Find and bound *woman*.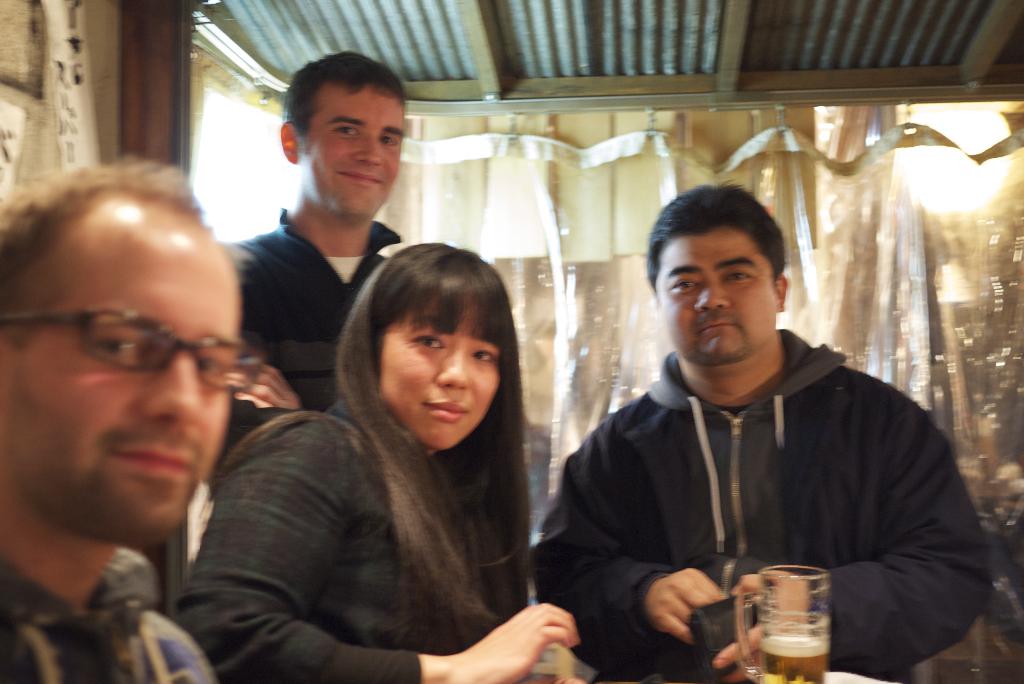
Bound: bbox=(188, 229, 579, 673).
